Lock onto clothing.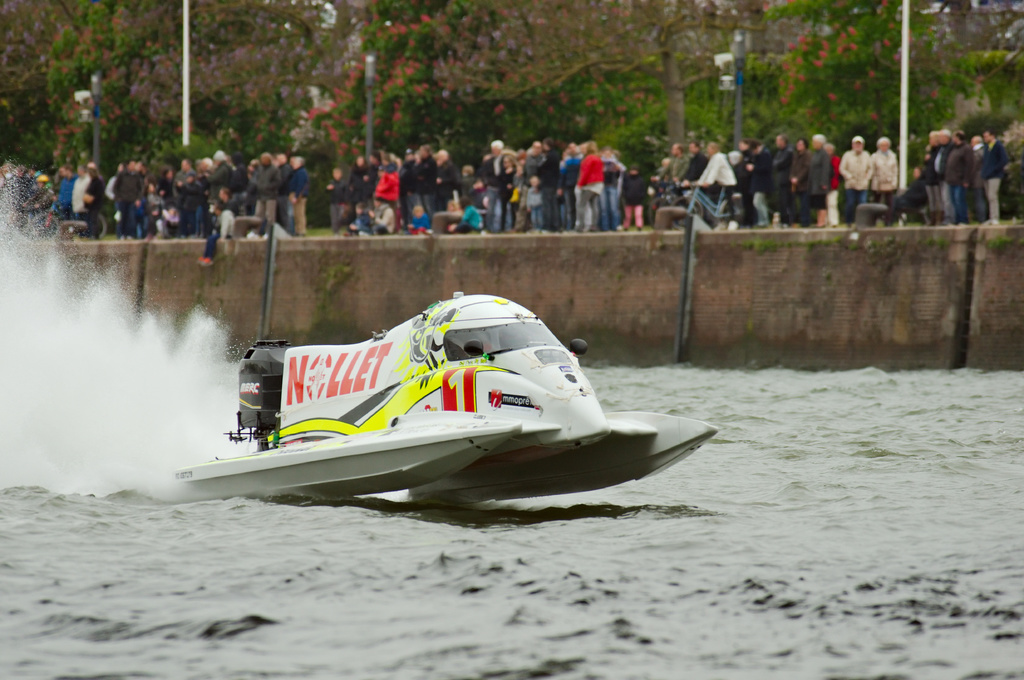
Locked: bbox=[577, 151, 604, 189].
